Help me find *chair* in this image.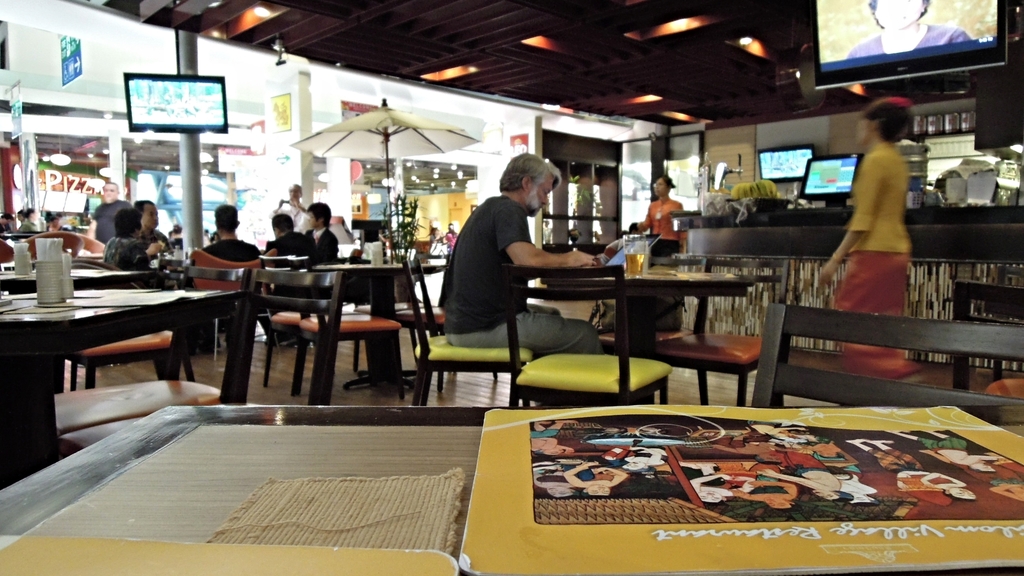
Found it: box(402, 257, 533, 408).
